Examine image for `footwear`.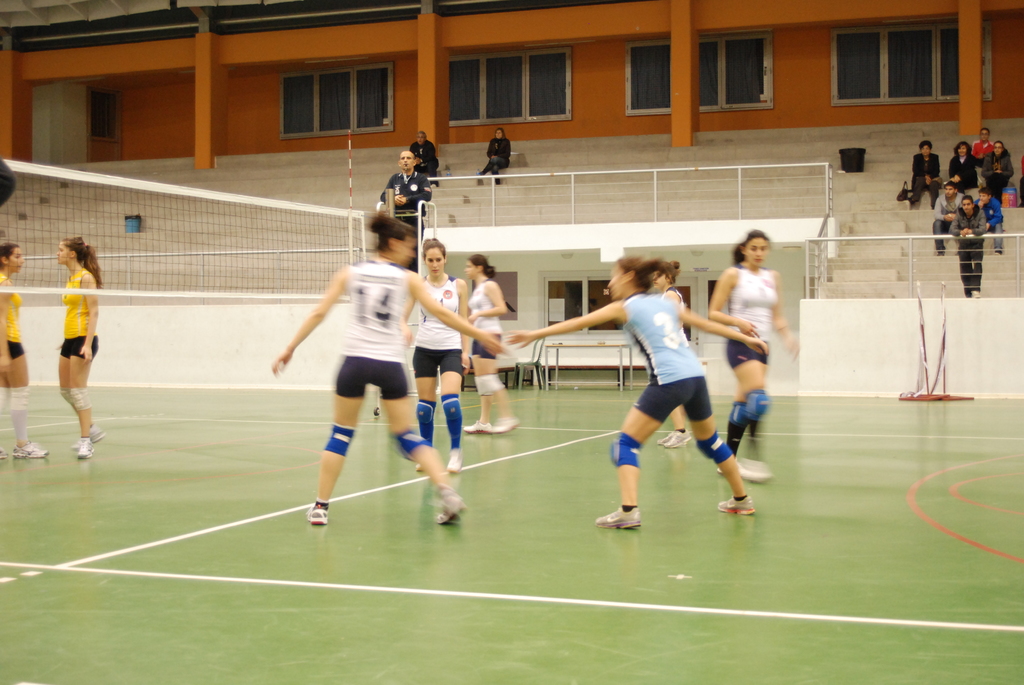
Examination result: (x1=733, y1=457, x2=774, y2=484).
